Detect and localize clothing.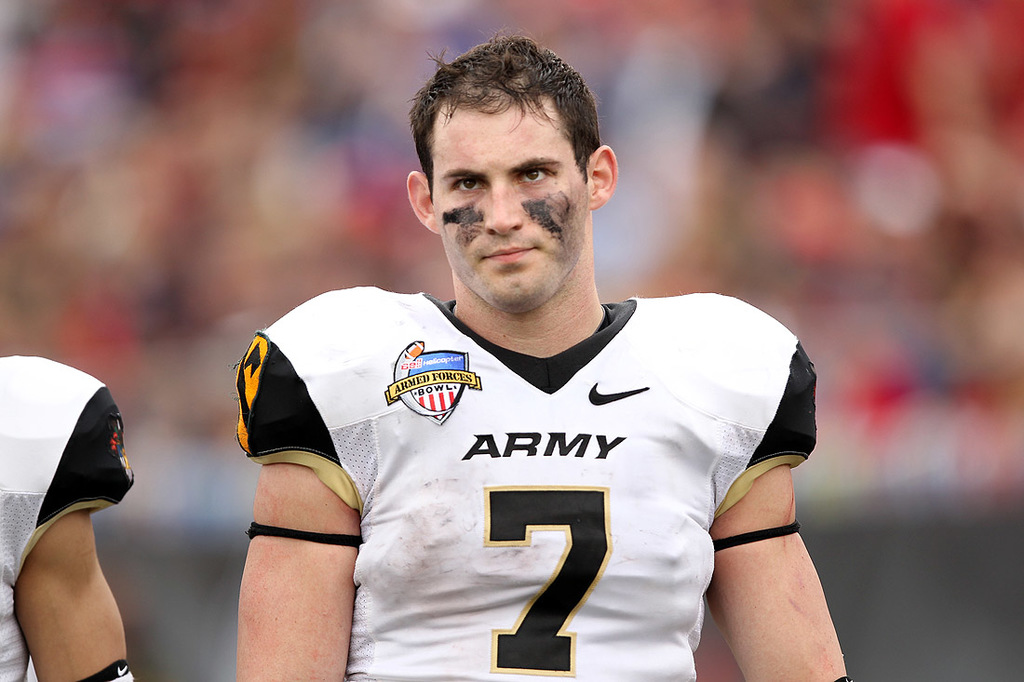
Localized at 0 346 135 681.
